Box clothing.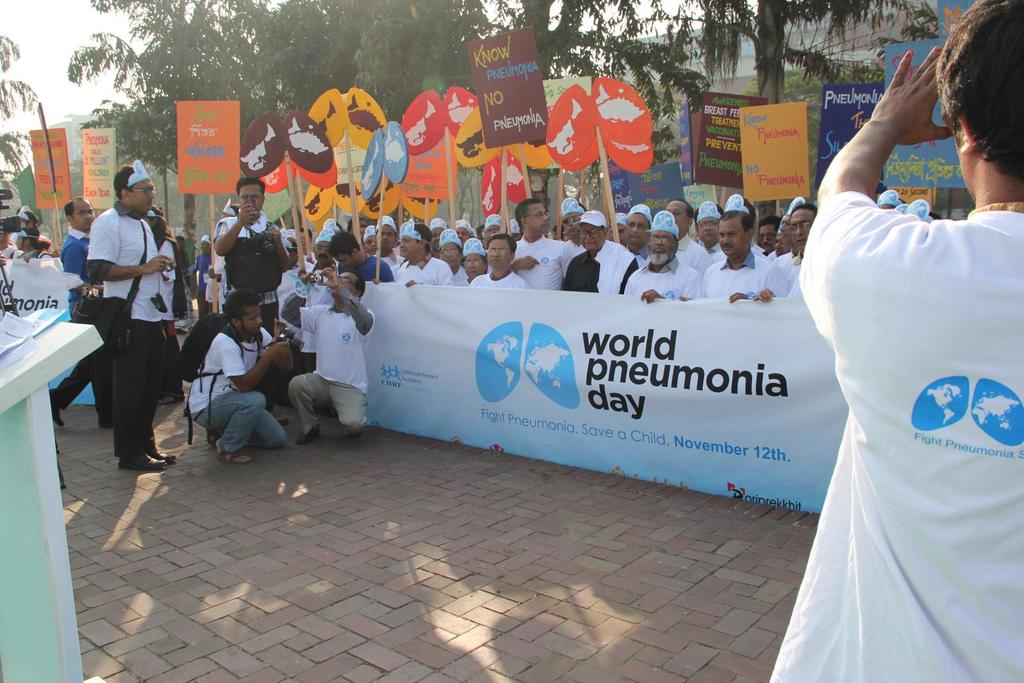
54, 236, 114, 419.
